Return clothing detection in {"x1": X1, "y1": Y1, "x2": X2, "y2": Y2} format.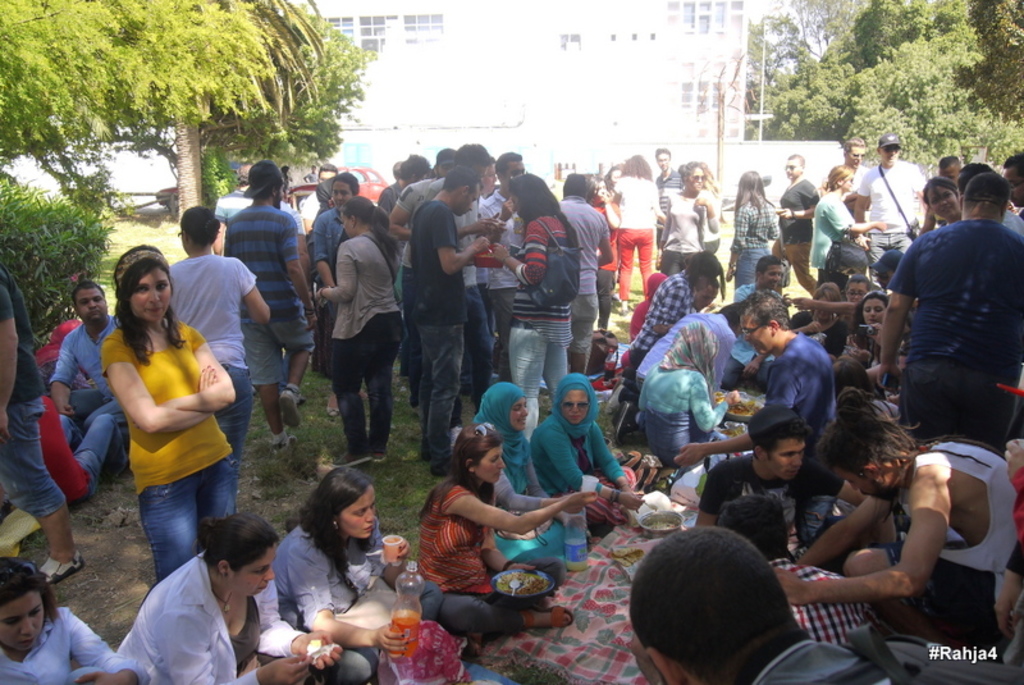
{"x1": 529, "y1": 370, "x2": 626, "y2": 533}.
